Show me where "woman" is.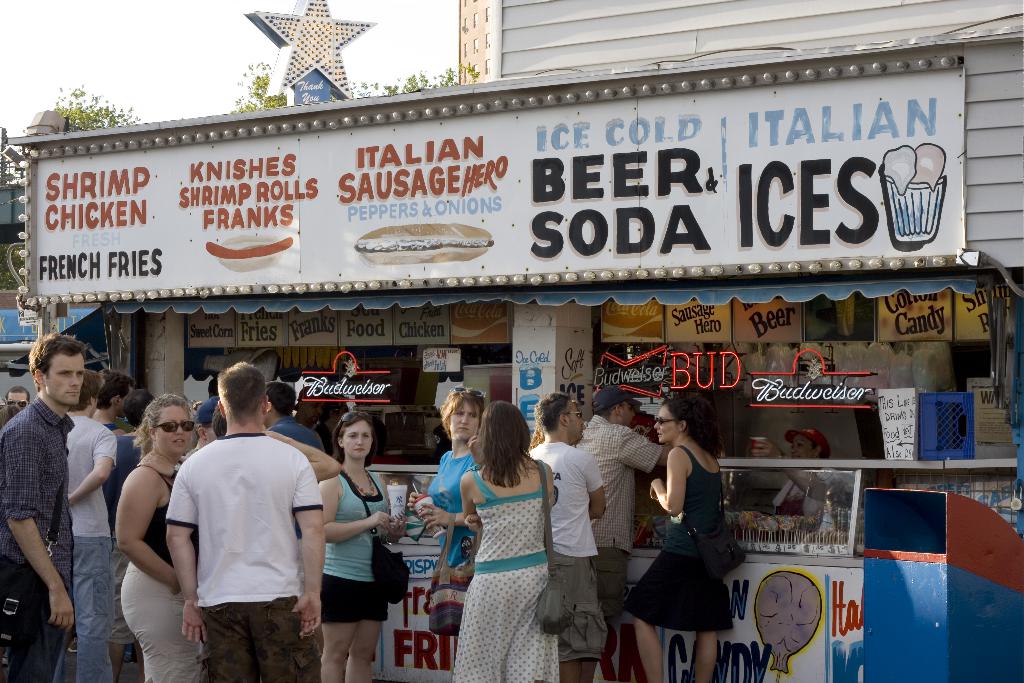
"woman" is at 623, 393, 737, 682.
